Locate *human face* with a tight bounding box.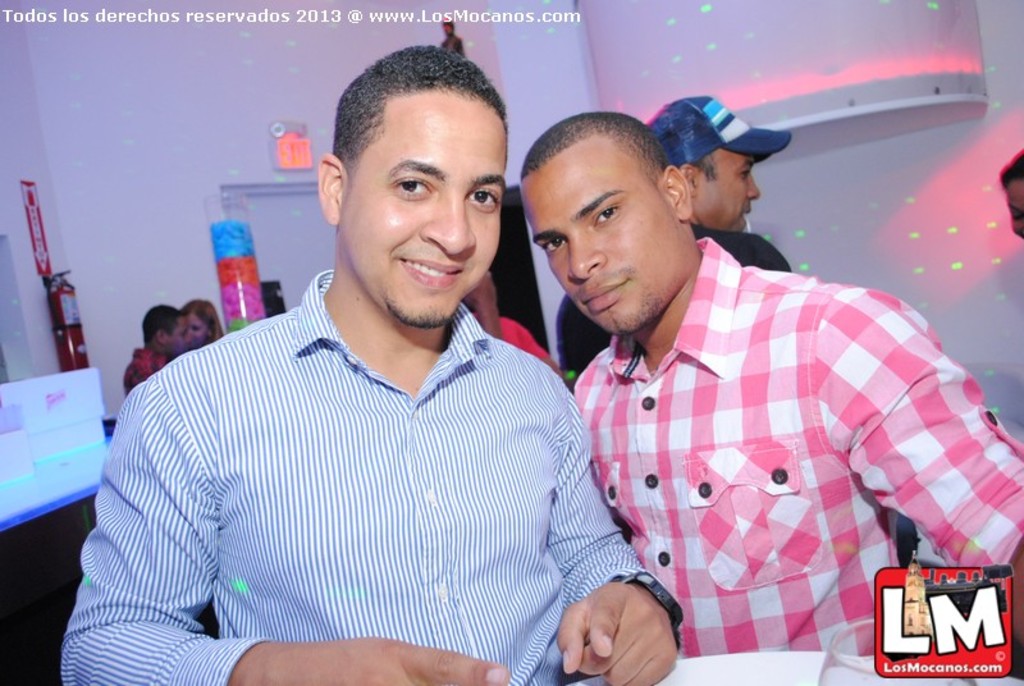
BBox(172, 316, 195, 363).
